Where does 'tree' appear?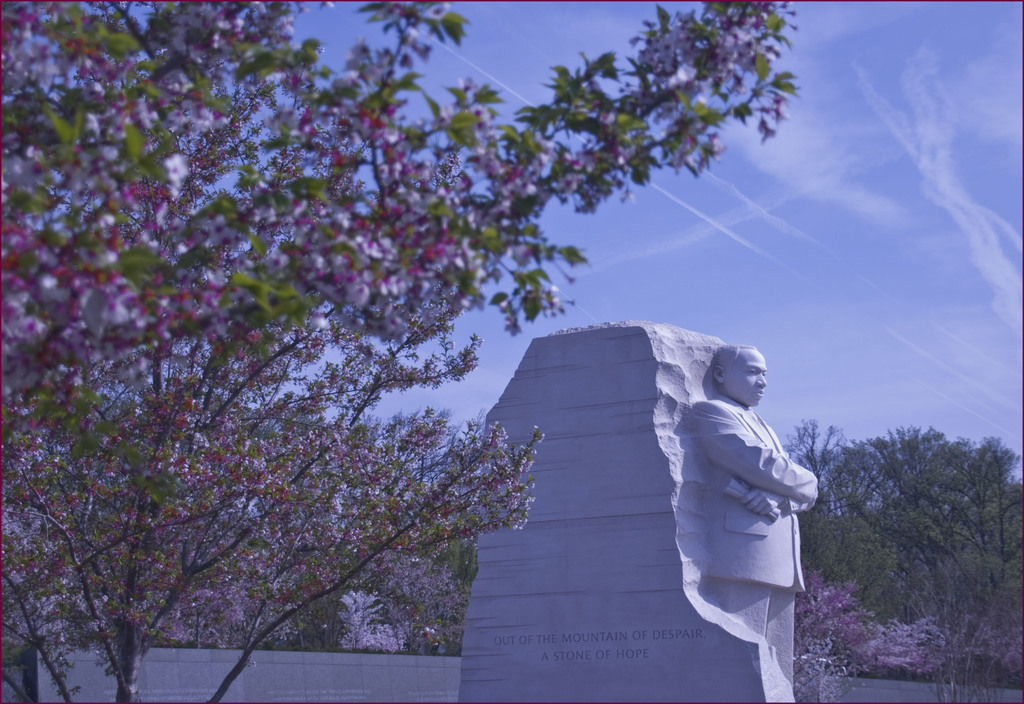
Appears at (left=783, top=424, right=1023, bottom=691).
